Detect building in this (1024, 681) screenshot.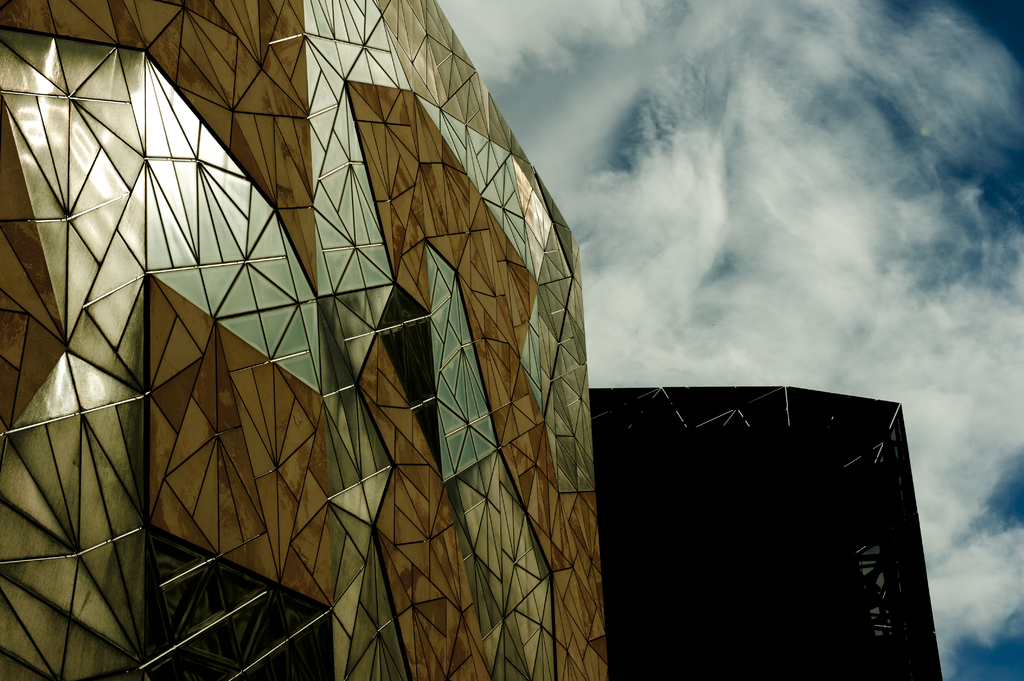
Detection: bbox=(591, 381, 948, 680).
